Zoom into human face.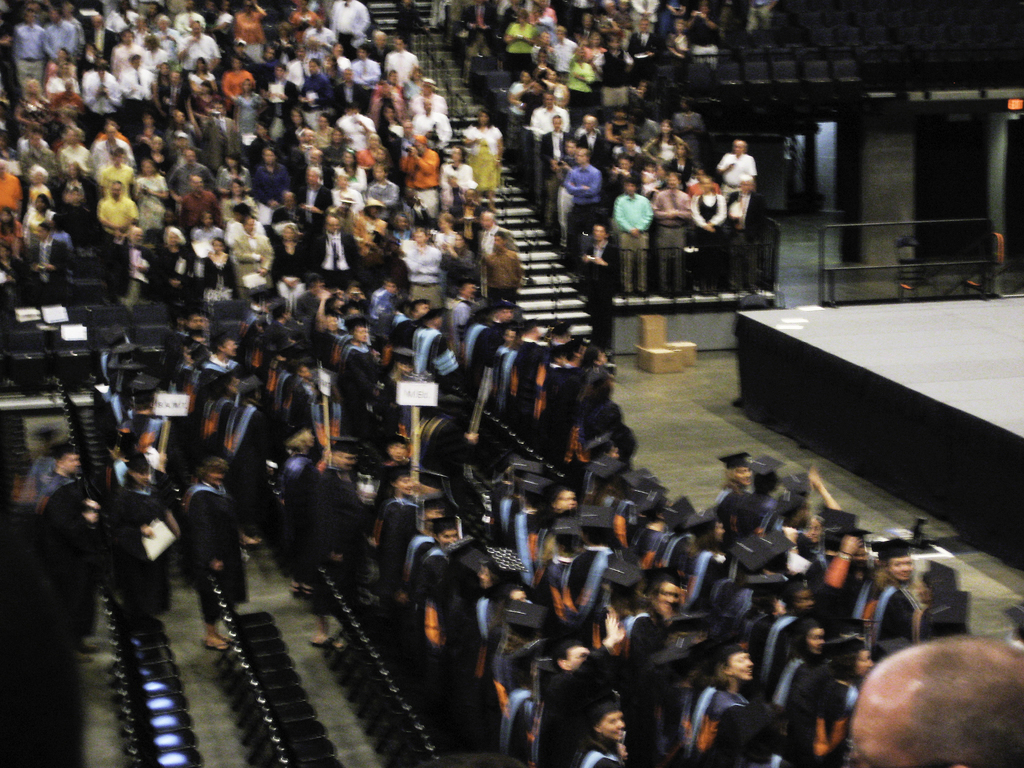
Zoom target: (x1=806, y1=628, x2=825, y2=656).
